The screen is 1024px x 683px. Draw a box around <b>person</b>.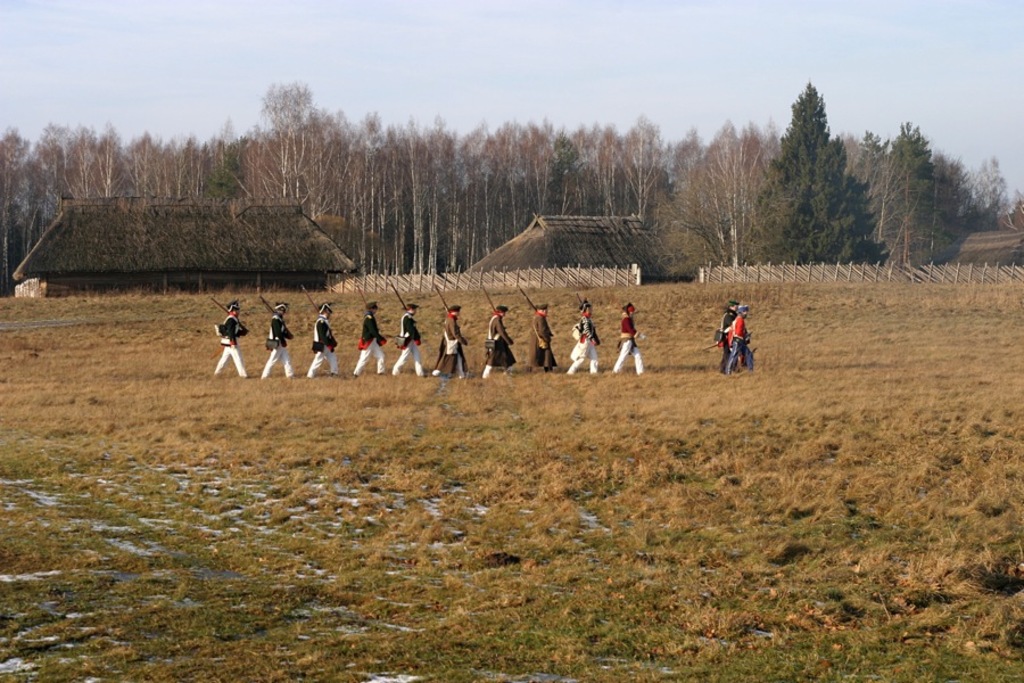
region(304, 301, 341, 381).
